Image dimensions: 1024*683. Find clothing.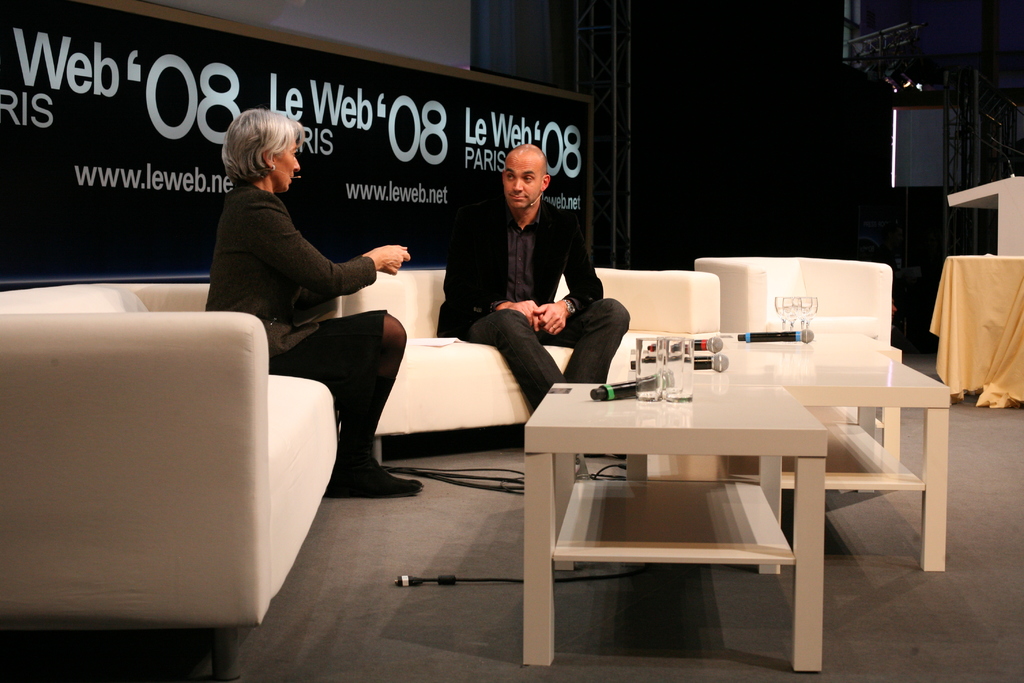
bbox(436, 199, 632, 400).
